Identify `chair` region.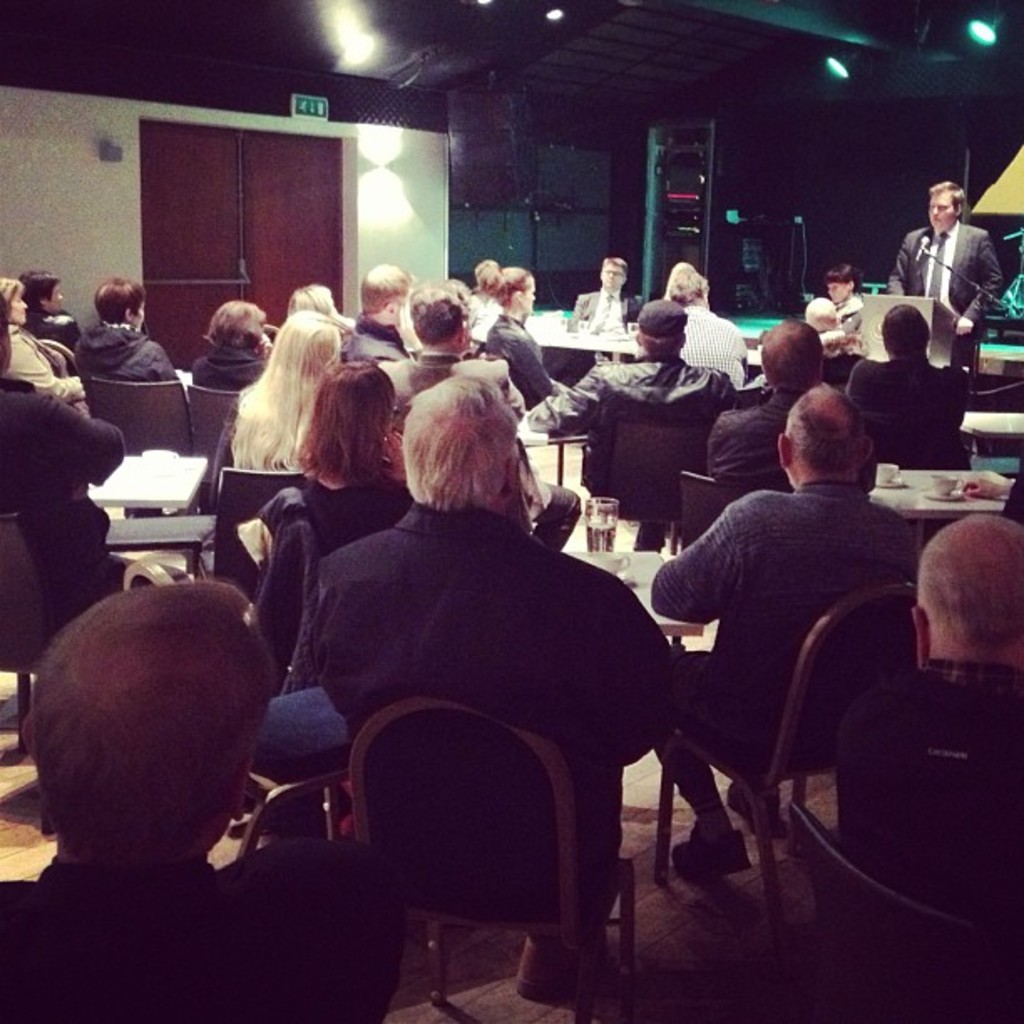
Region: [left=582, top=418, right=711, bottom=545].
